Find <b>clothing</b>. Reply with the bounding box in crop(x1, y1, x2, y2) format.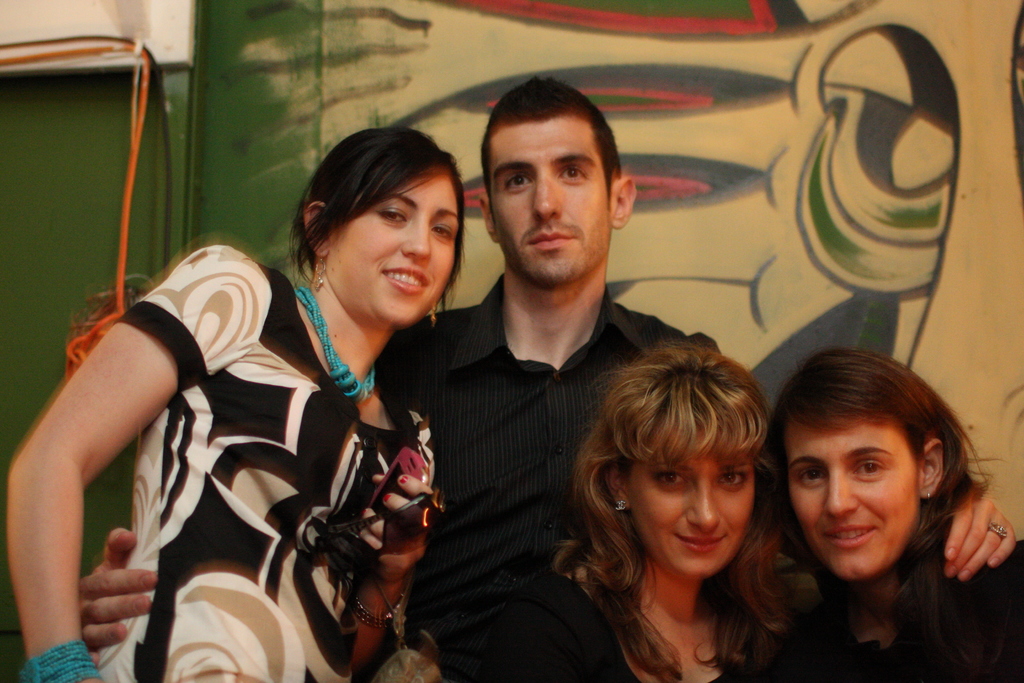
crop(372, 261, 719, 682).
